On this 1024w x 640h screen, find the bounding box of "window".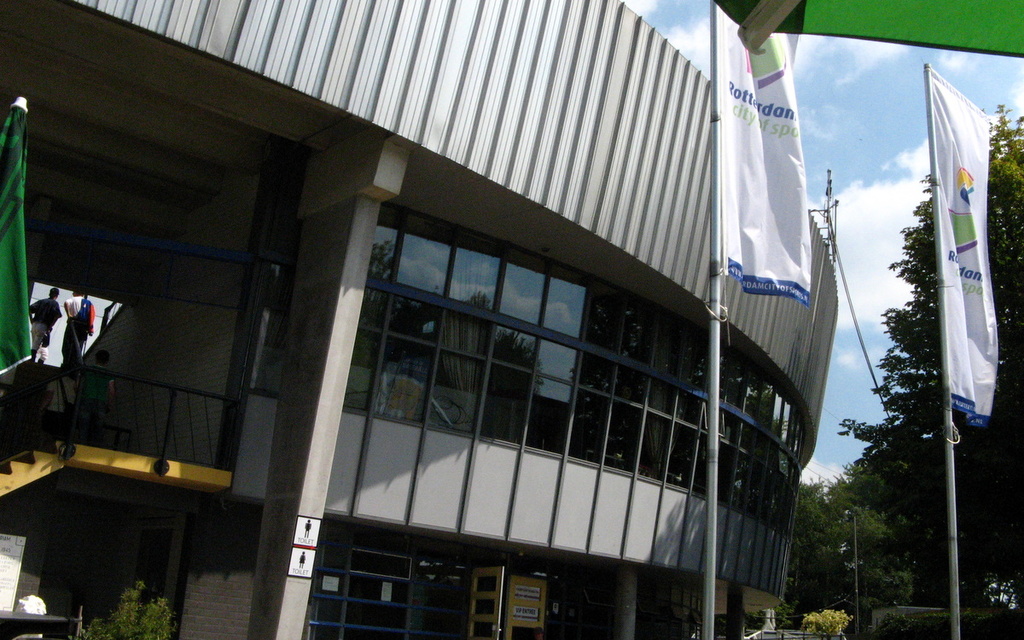
Bounding box: region(309, 166, 763, 562).
